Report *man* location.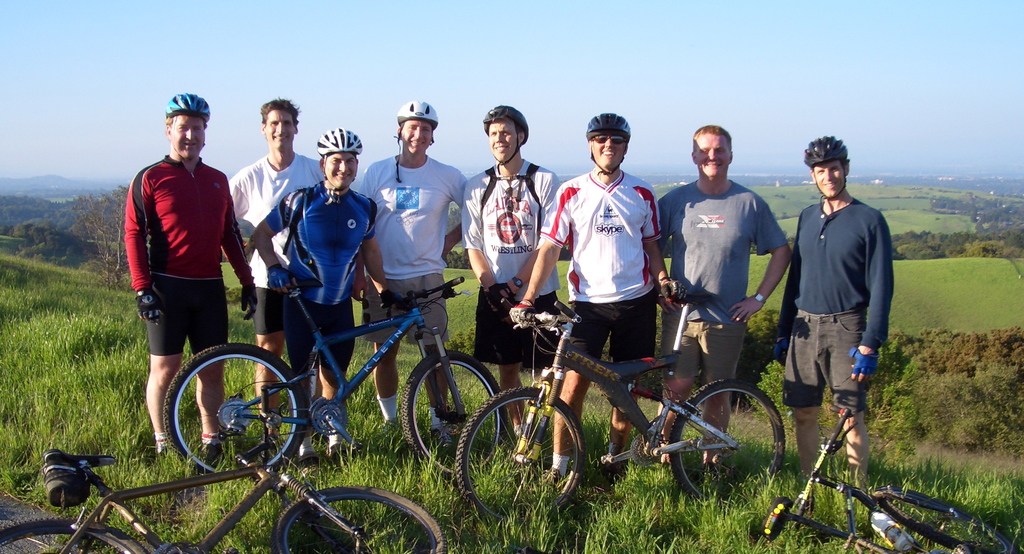
Report: select_region(660, 123, 810, 484).
